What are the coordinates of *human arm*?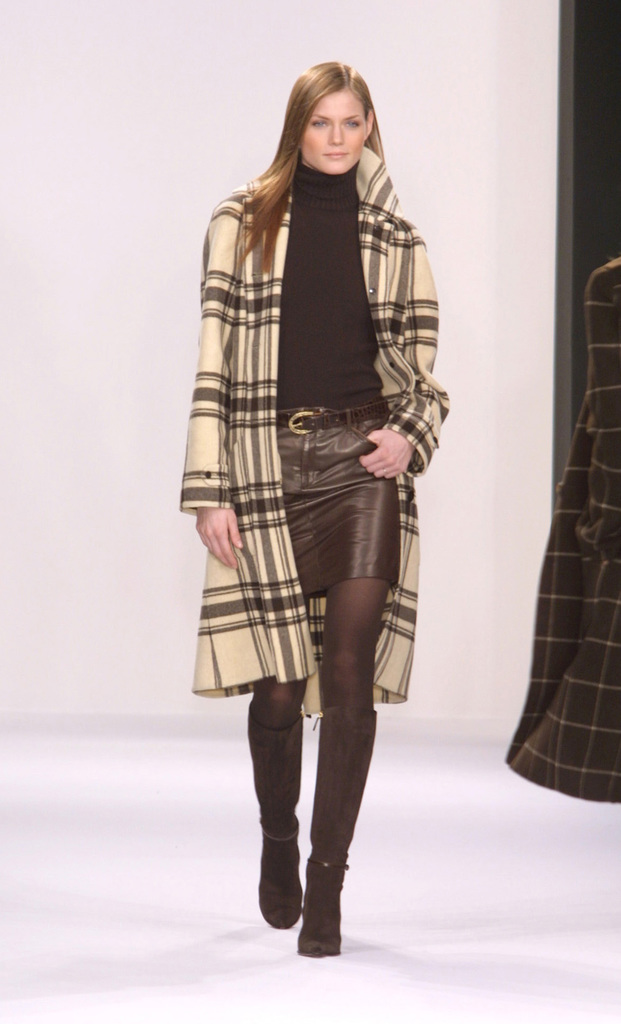
BBox(170, 189, 247, 574).
